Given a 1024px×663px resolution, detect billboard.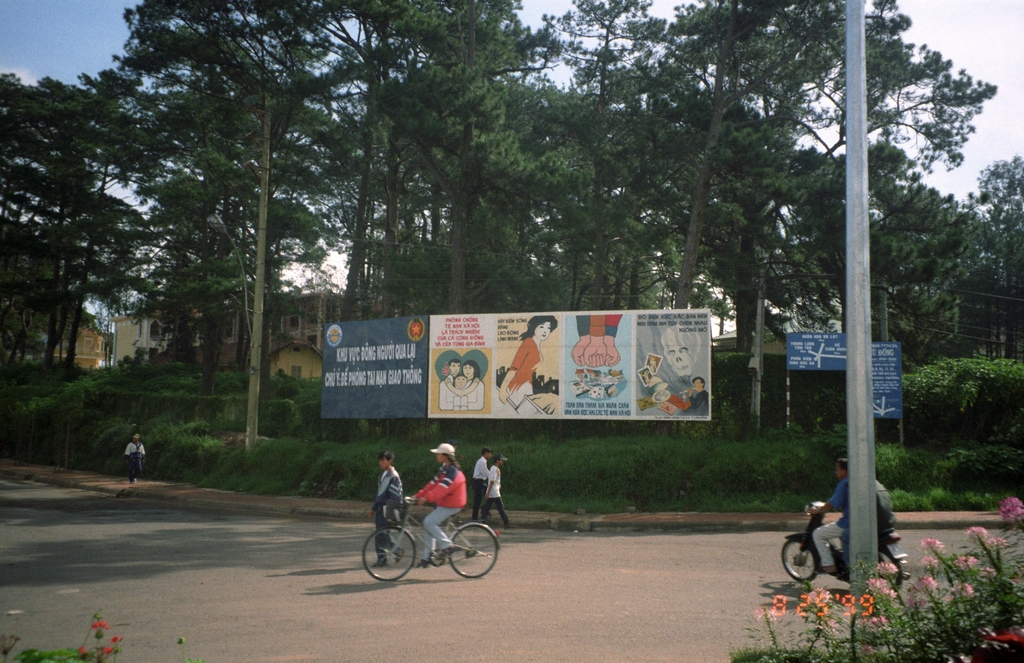
321,310,430,415.
